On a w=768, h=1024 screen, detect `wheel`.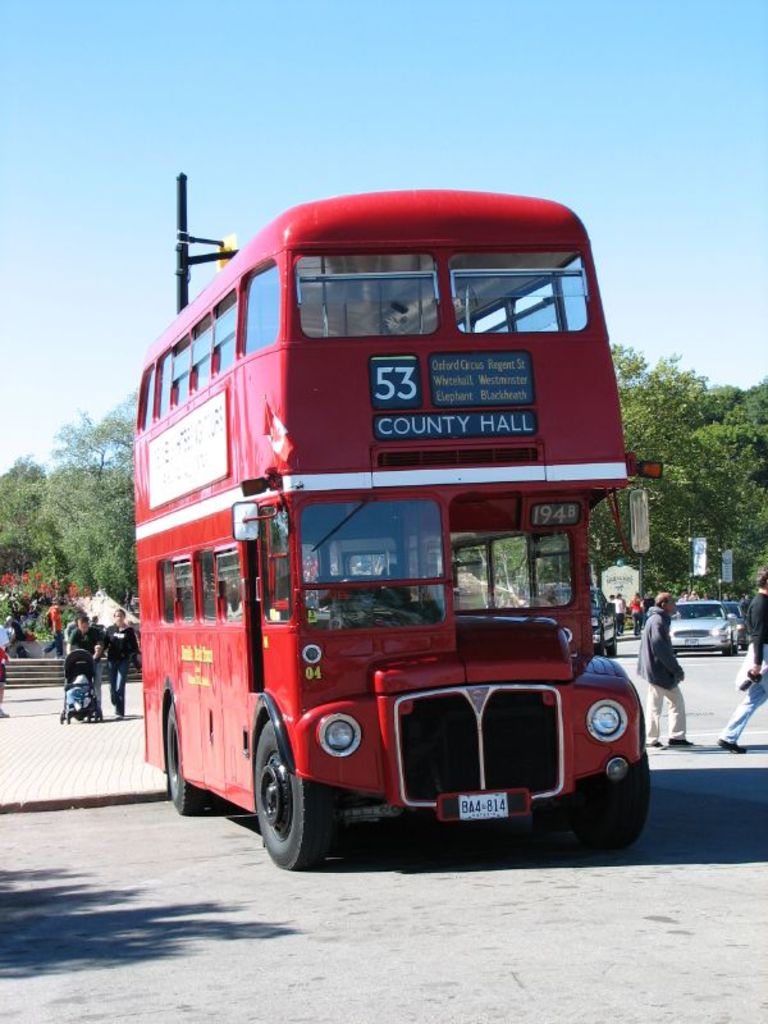
724:639:731:659.
